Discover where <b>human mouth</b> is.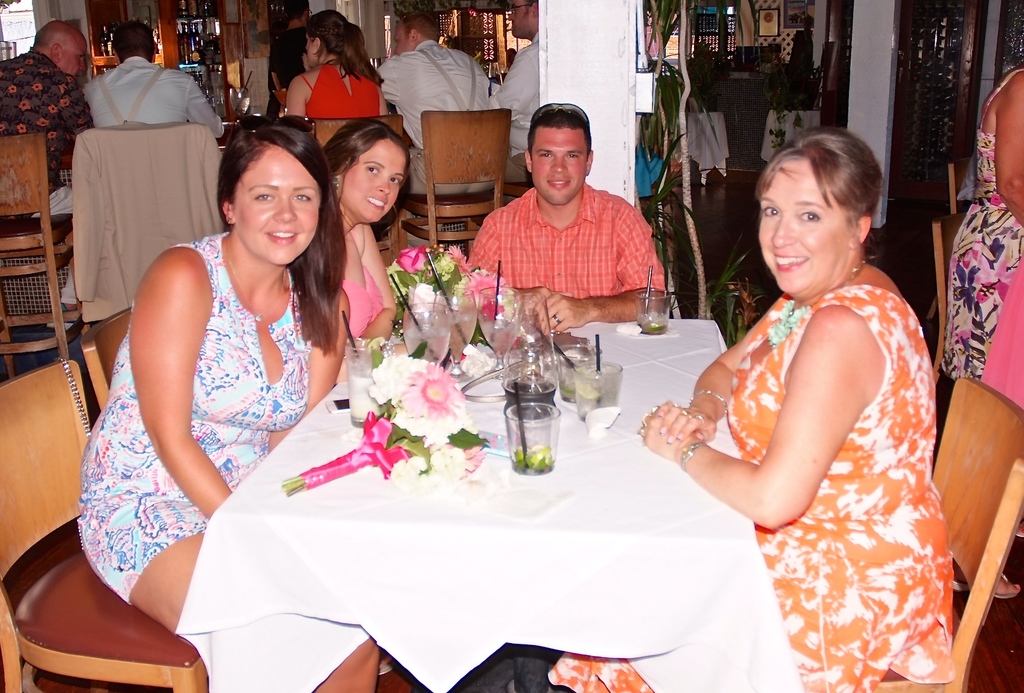
Discovered at [x1=547, y1=179, x2=570, y2=188].
